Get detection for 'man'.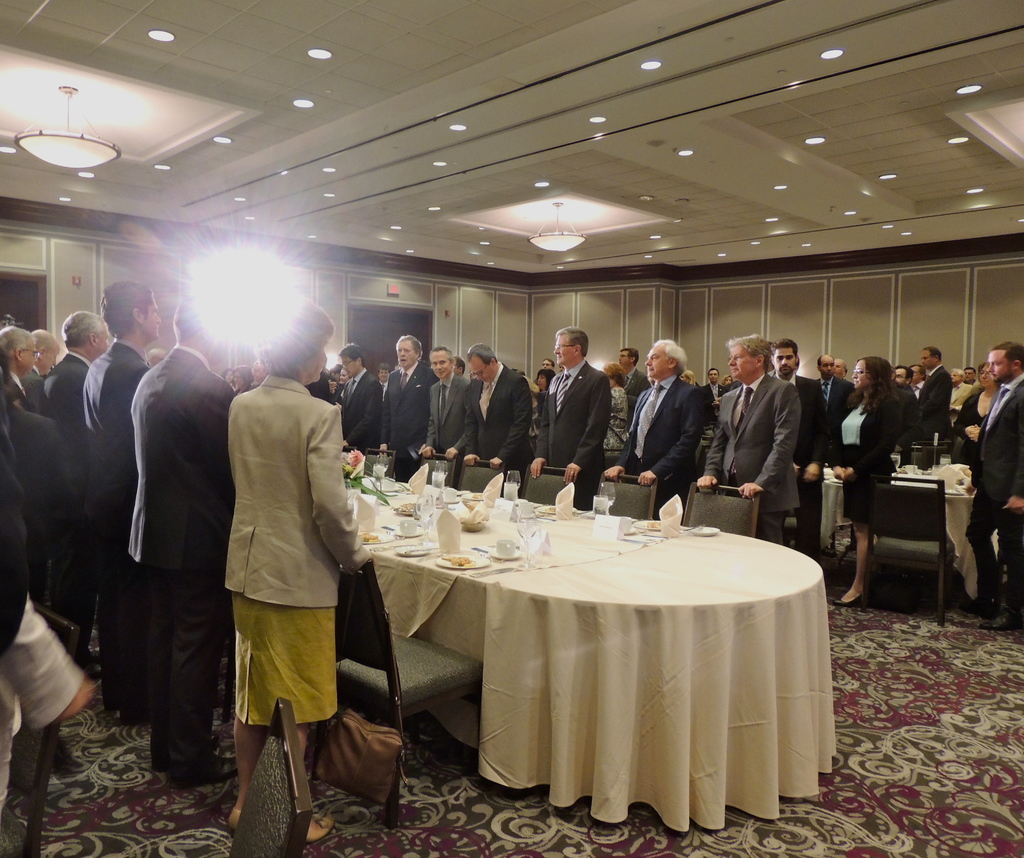
Detection: 415 347 470 459.
